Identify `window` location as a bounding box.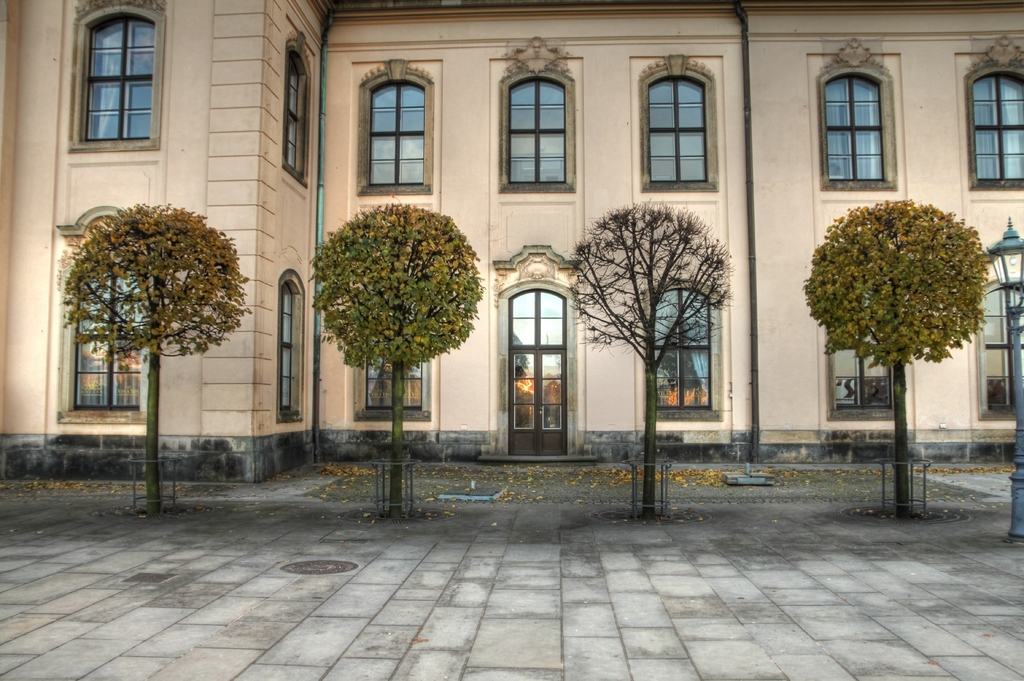
[644,285,724,412].
